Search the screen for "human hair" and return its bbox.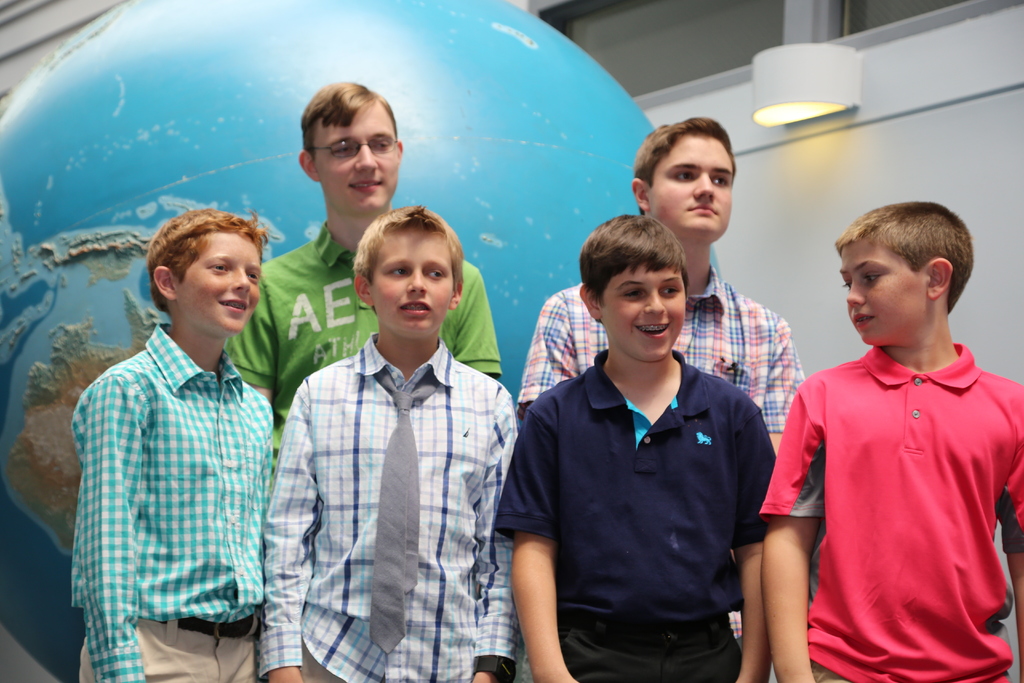
Found: 303, 69, 406, 158.
